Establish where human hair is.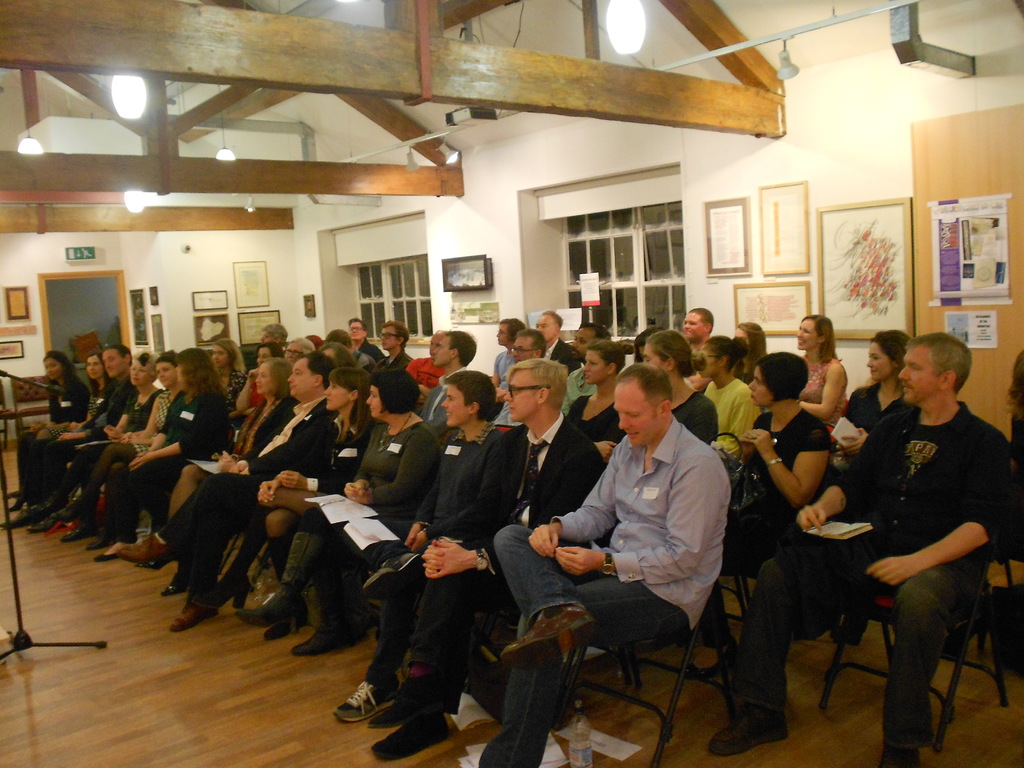
Established at select_region(540, 308, 565, 331).
